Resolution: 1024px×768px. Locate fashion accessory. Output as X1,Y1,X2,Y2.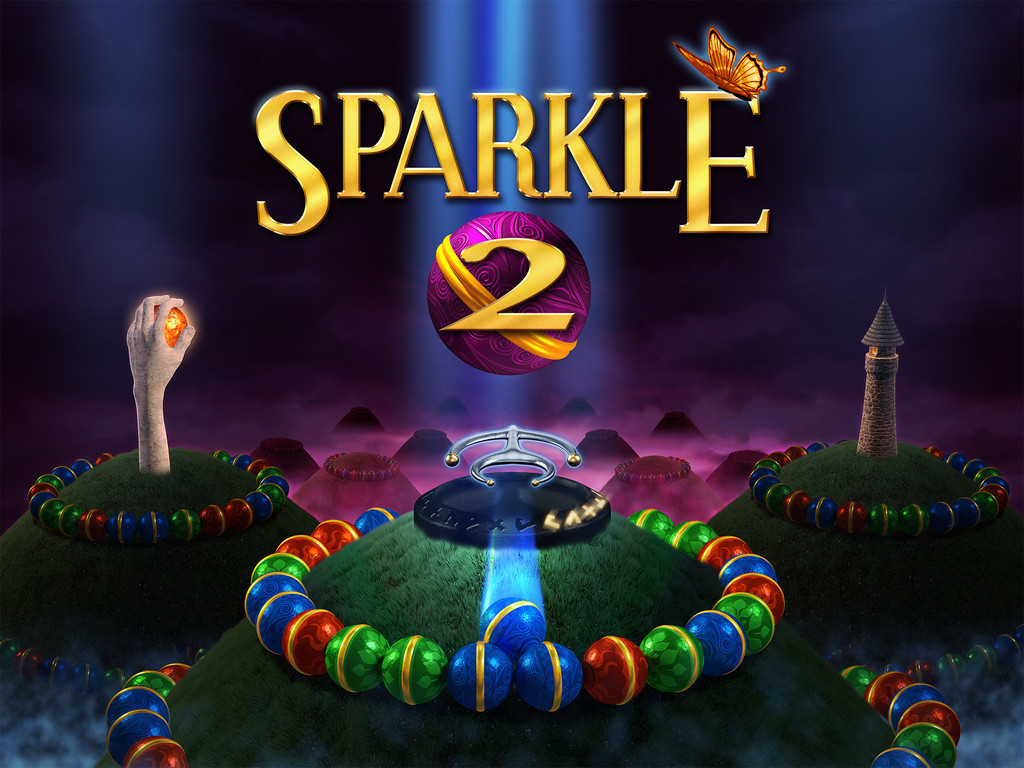
0,646,138,696.
